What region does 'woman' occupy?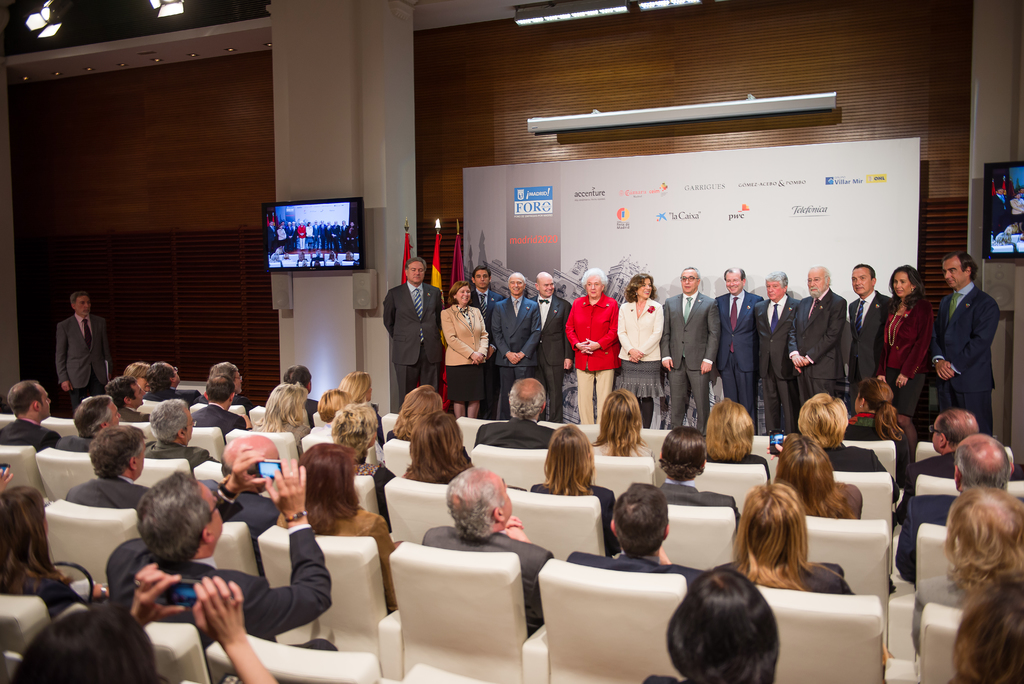
detection(327, 402, 396, 532).
